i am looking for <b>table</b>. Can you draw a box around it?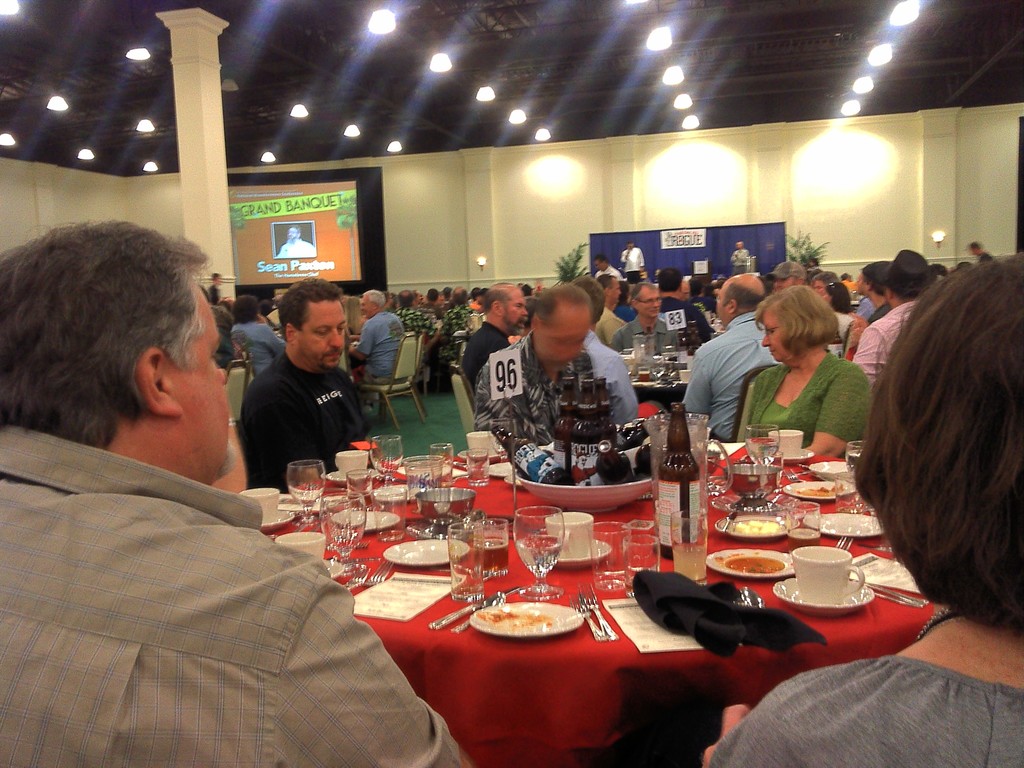
Sure, the bounding box is locate(618, 341, 703, 415).
